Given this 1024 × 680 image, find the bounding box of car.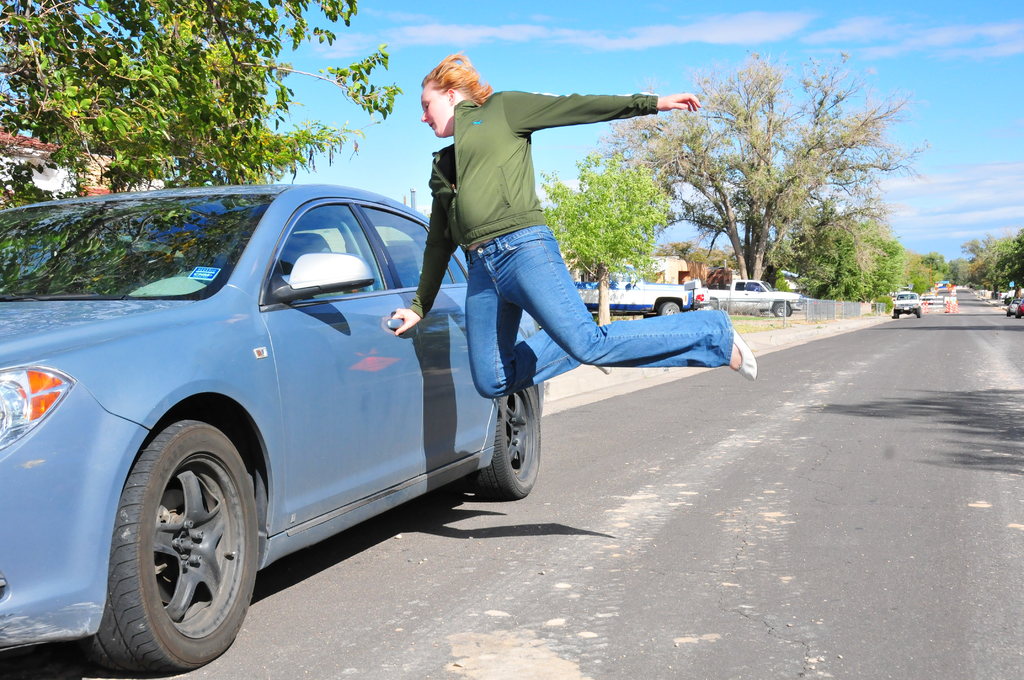
bbox=(0, 178, 544, 679).
